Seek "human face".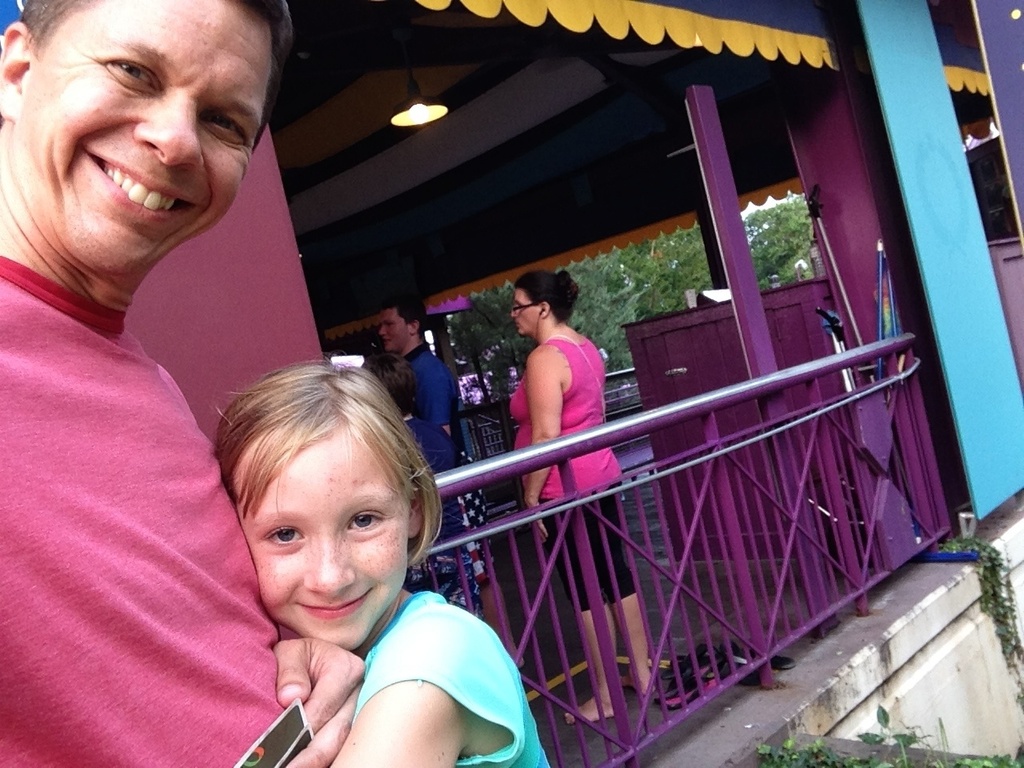
Rect(15, 0, 277, 262).
